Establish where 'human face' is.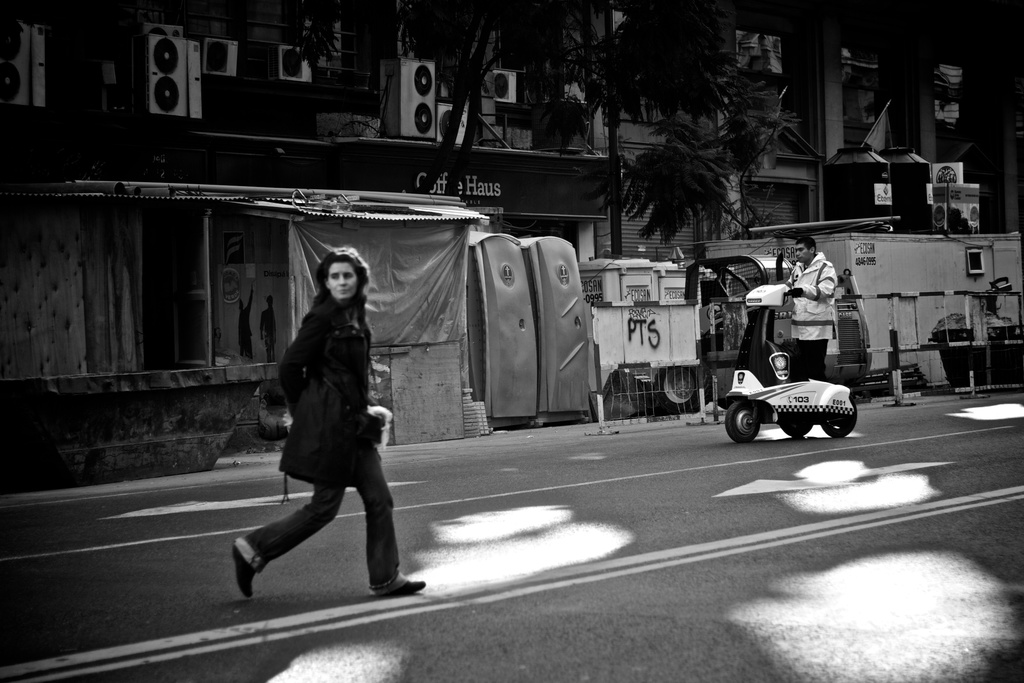
Established at {"left": 797, "top": 247, "right": 812, "bottom": 265}.
